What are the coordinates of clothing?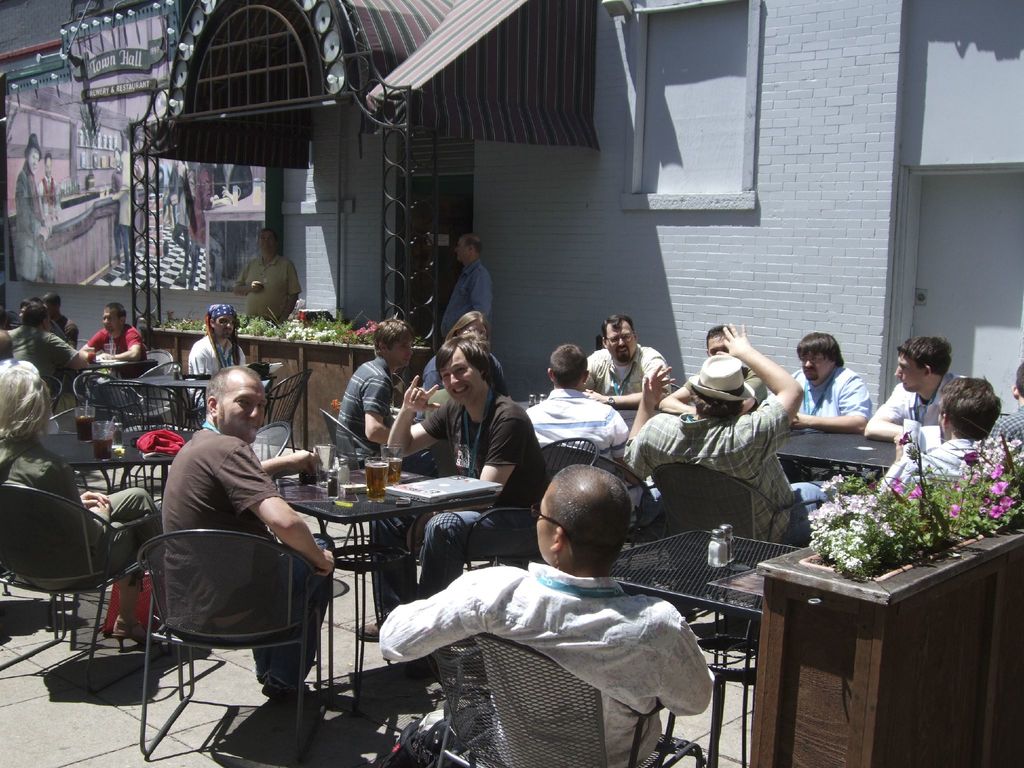
bbox(790, 370, 863, 421).
